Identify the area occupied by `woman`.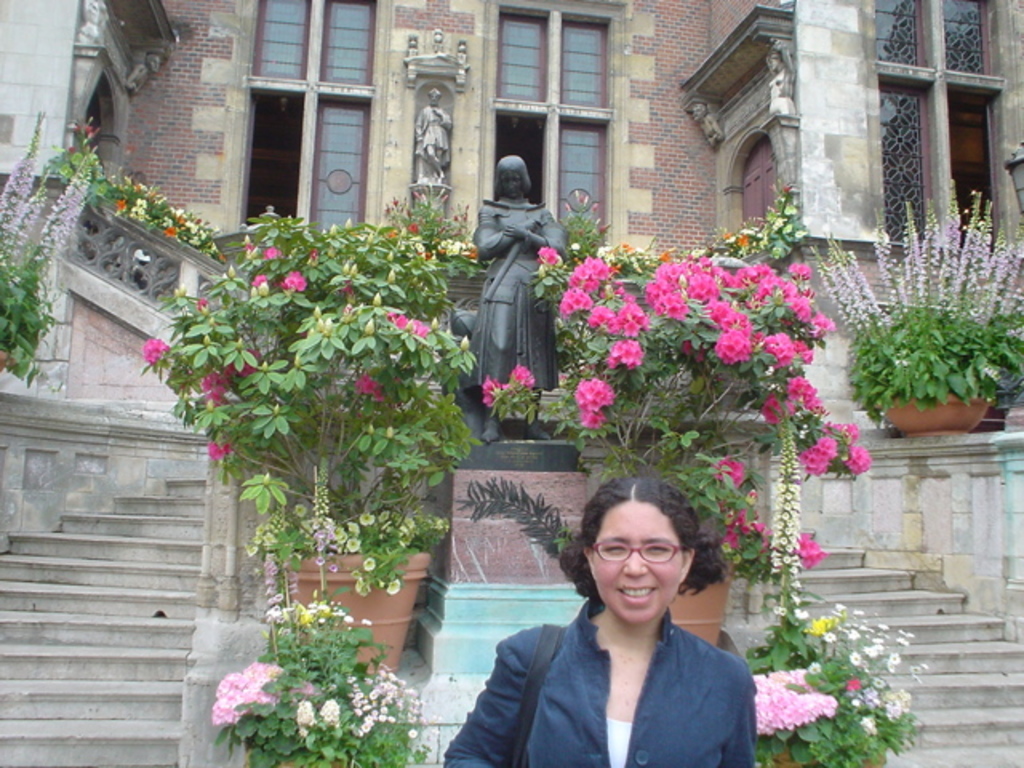
Area: Rect(462, 154, 566, 443).
